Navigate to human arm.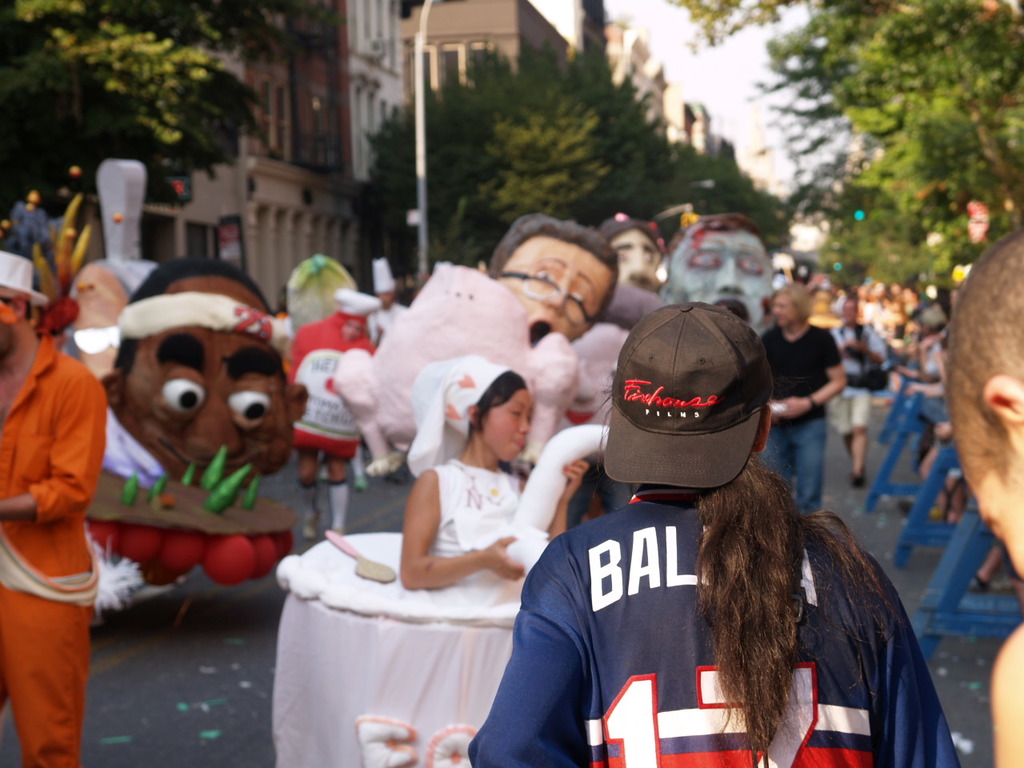
Navigation target: detection(846, 325, 889, 365).
